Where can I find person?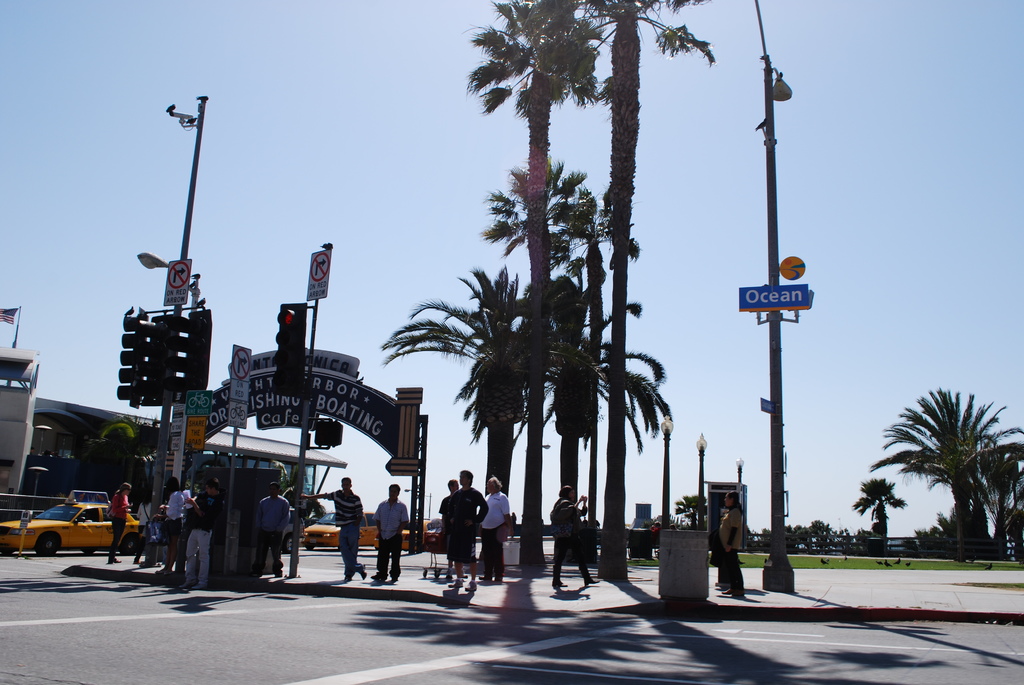
You can find it at [250,487,297,601].
